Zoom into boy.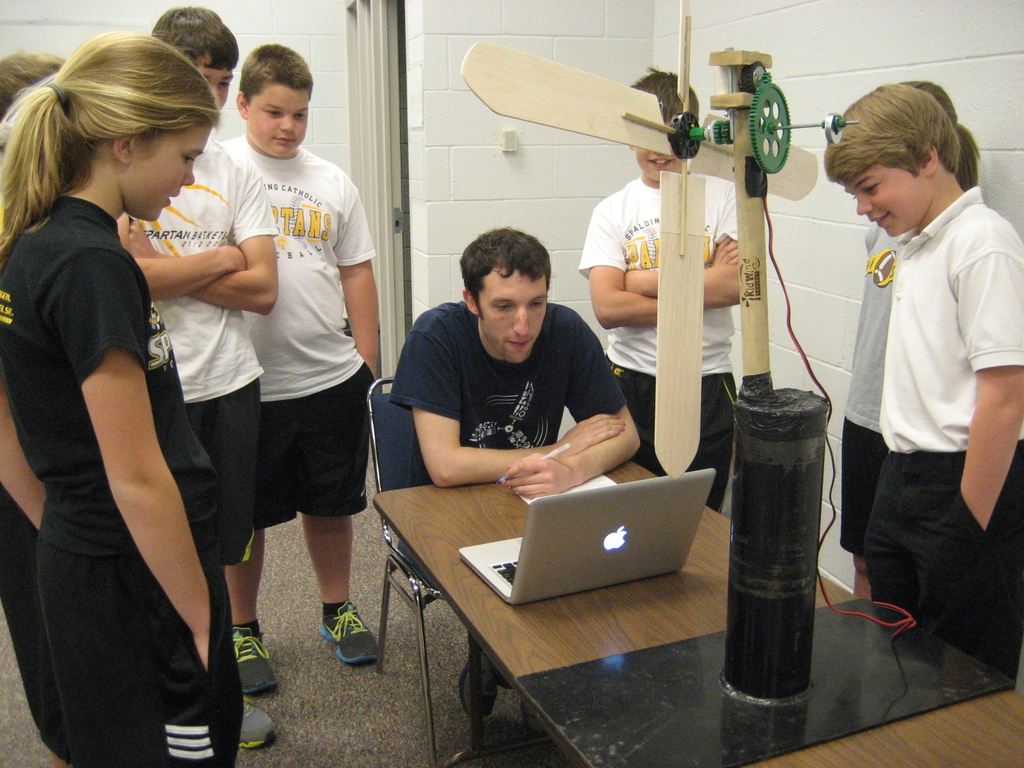
Zoom target: (116,0,284,755).
